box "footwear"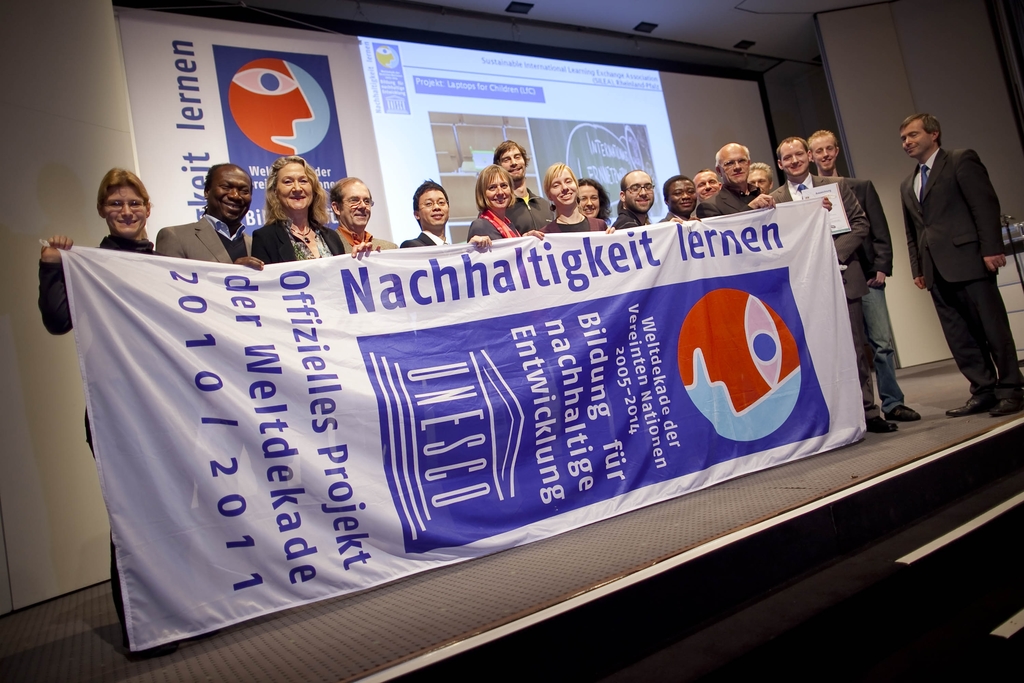
box(991, 381, 1023, 415)
